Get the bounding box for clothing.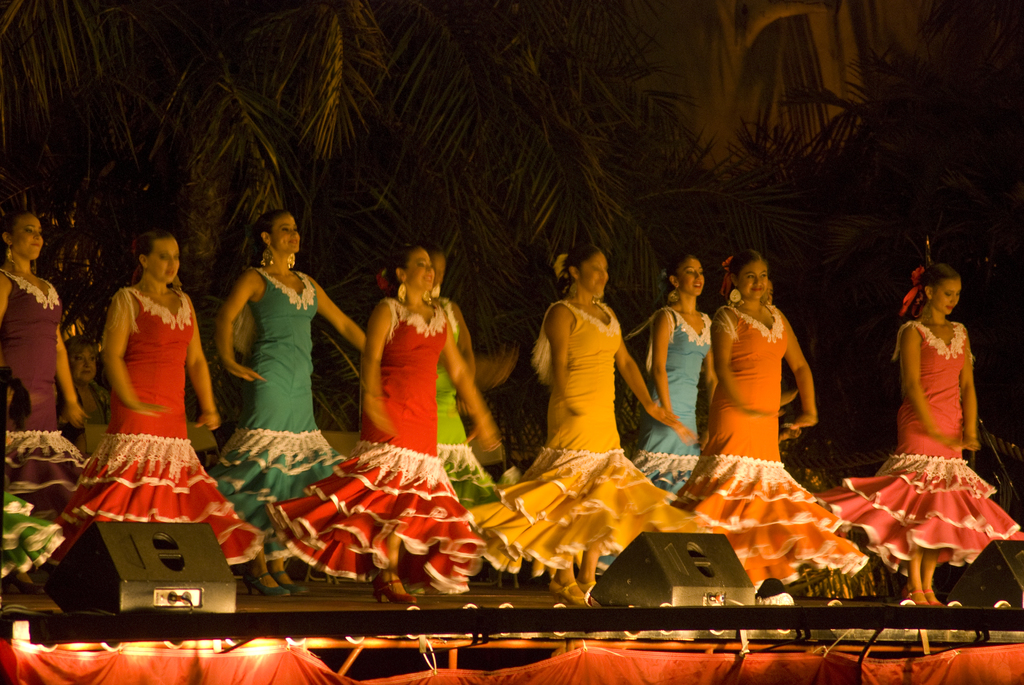
[x1=198, y1=262, x2=349, y2=557].
